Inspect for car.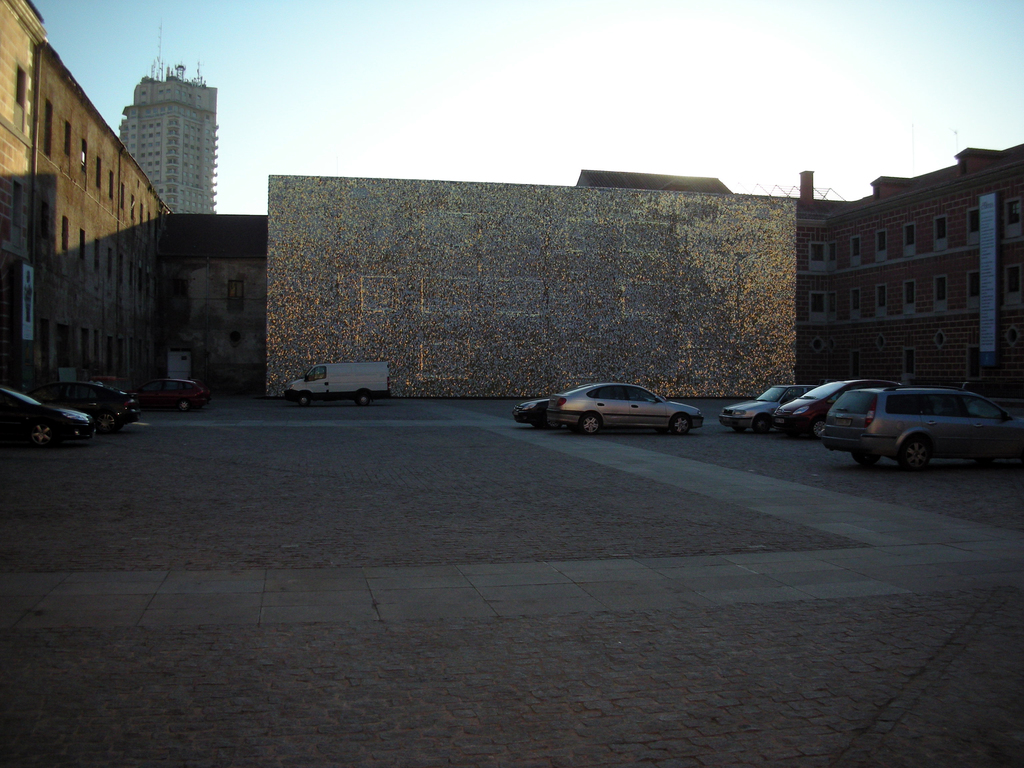
Inspection: BBox(54, 381, 140, 437).
